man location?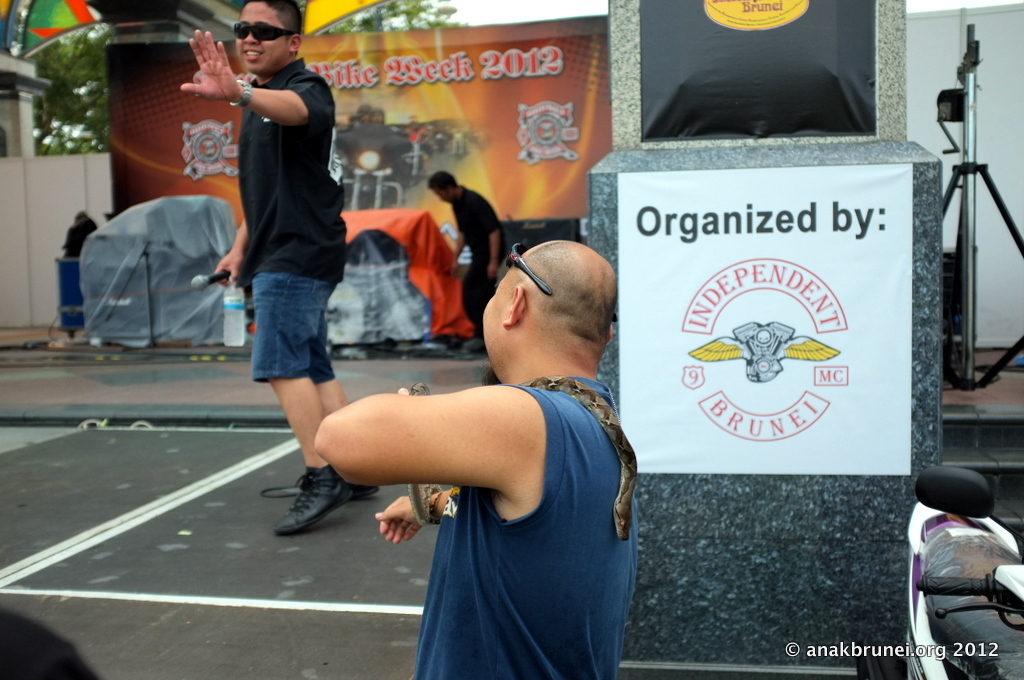
rect(424, 171, 504, 361)
